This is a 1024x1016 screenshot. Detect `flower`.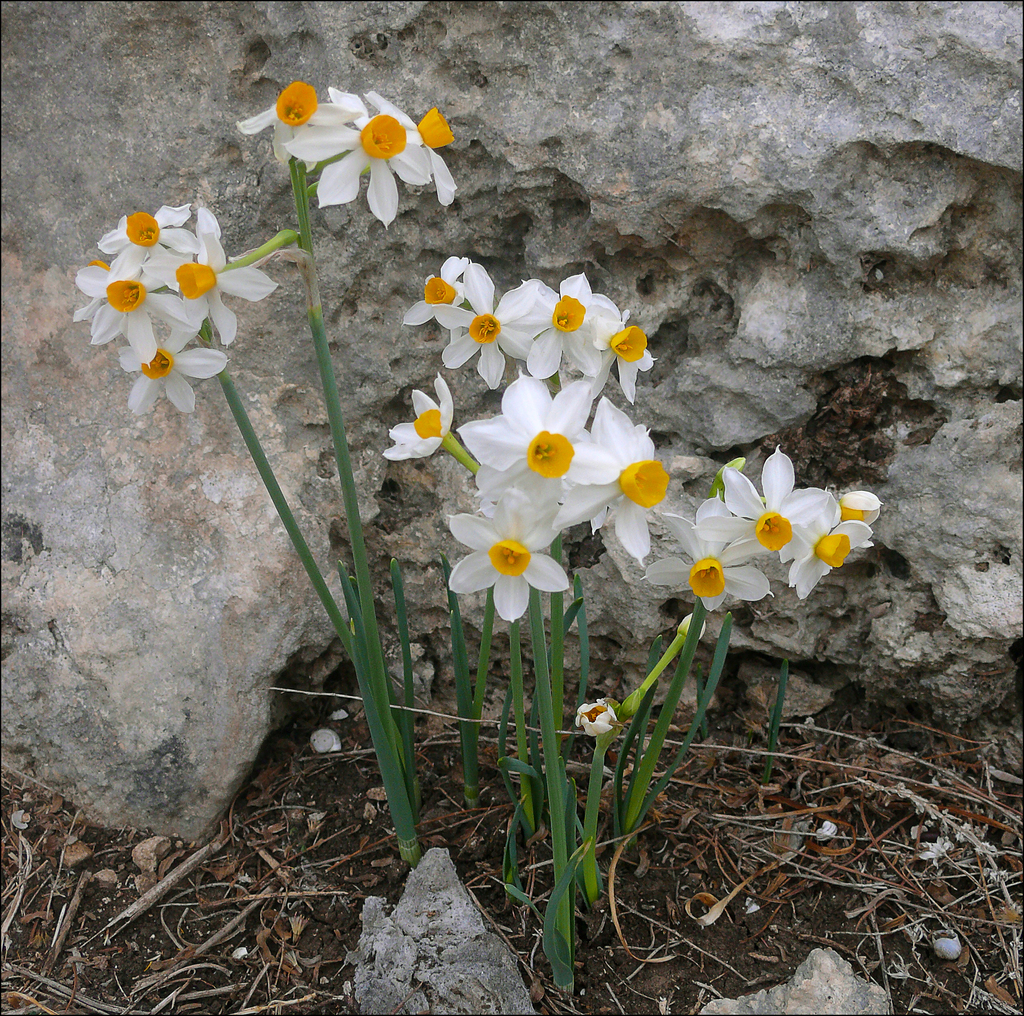
pyautogui.locateOnScreen(841, 494, 881, 525).
